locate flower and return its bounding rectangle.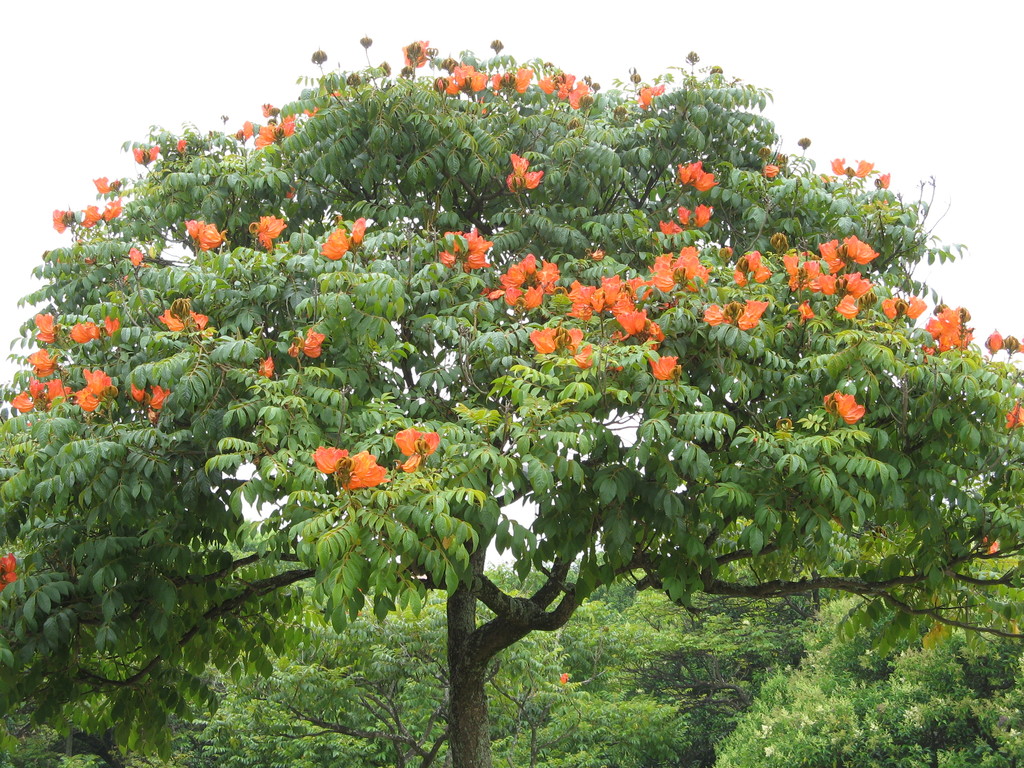
select_region(311, 447, 347, 474).
